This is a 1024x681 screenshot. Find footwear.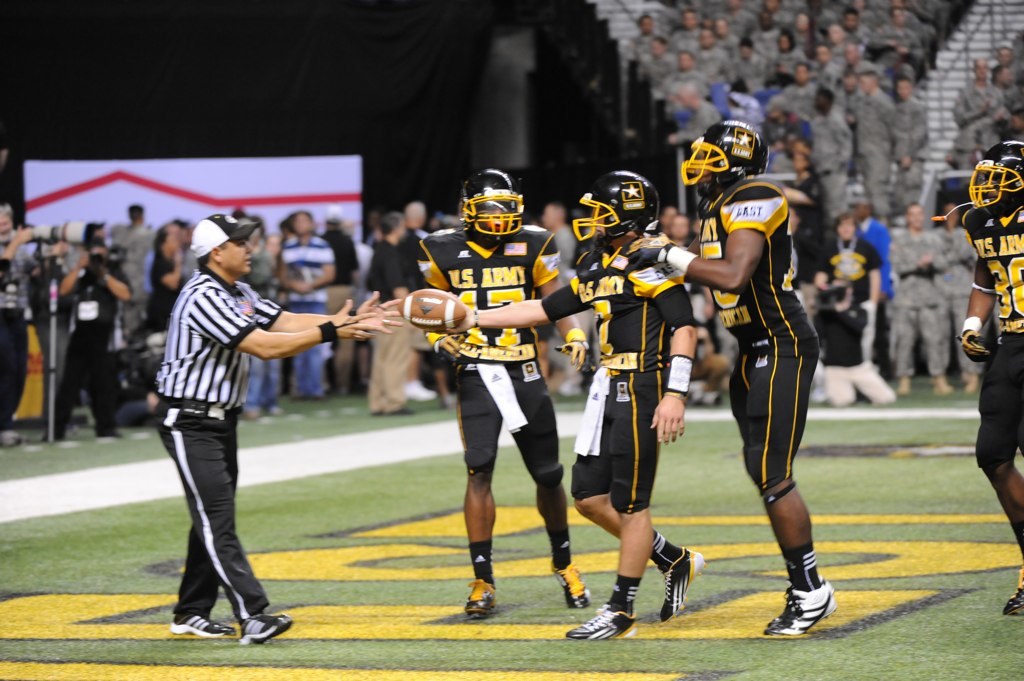
Bounding box: 931, 371, 954, 395.
